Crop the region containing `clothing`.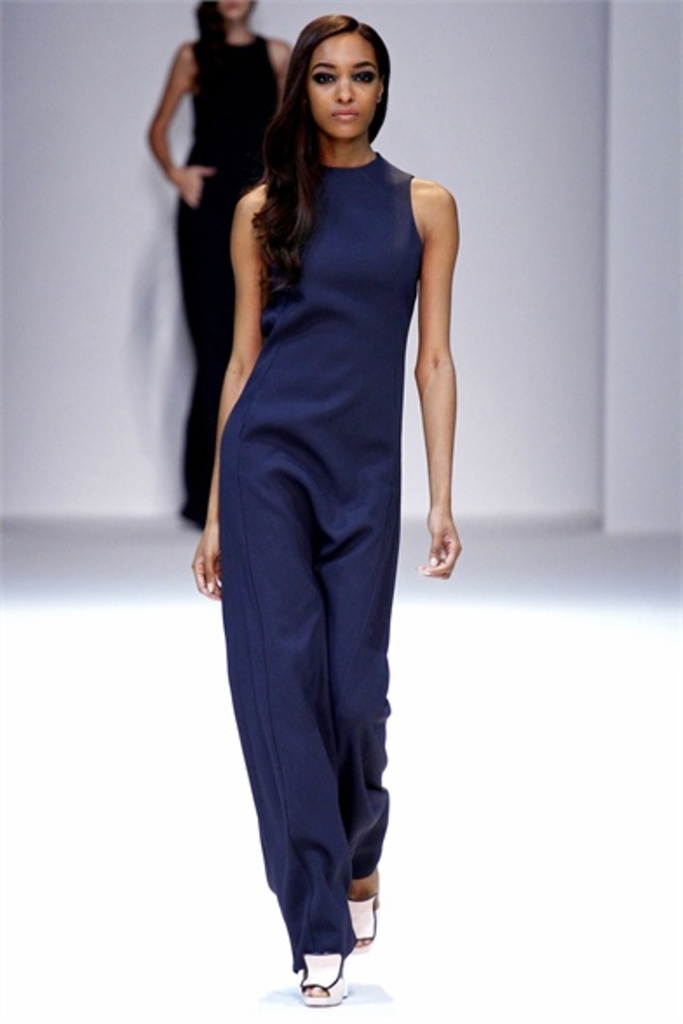
Crop region: pyautogui.locateOnScreen(174, 24, 277, 526).
